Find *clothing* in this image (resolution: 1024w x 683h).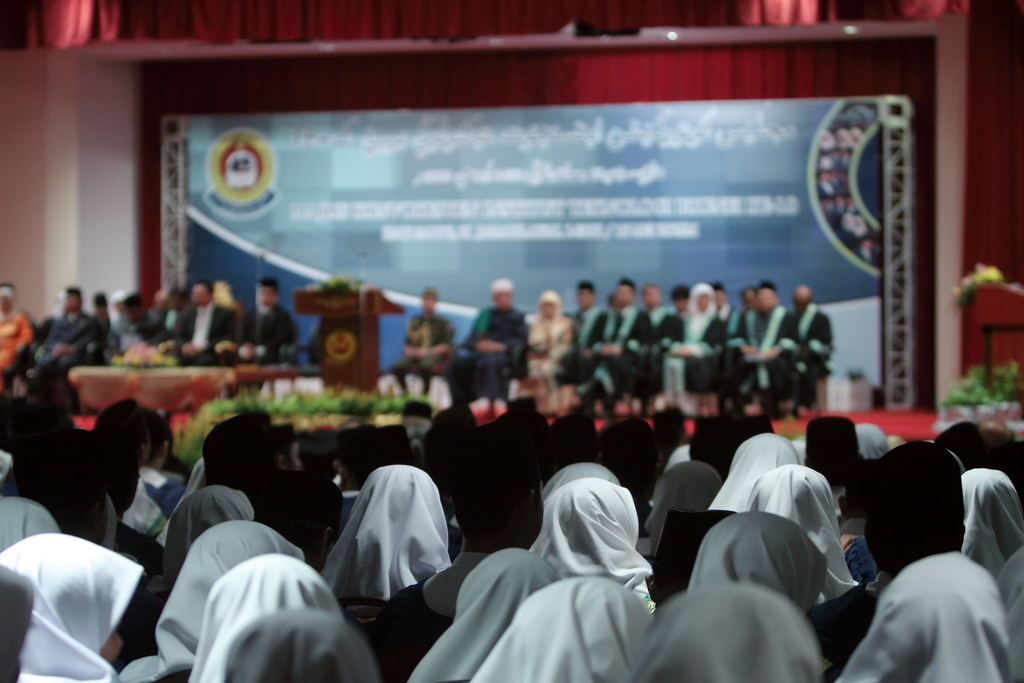
[left=834, top=439, right=996, bottom=631].
